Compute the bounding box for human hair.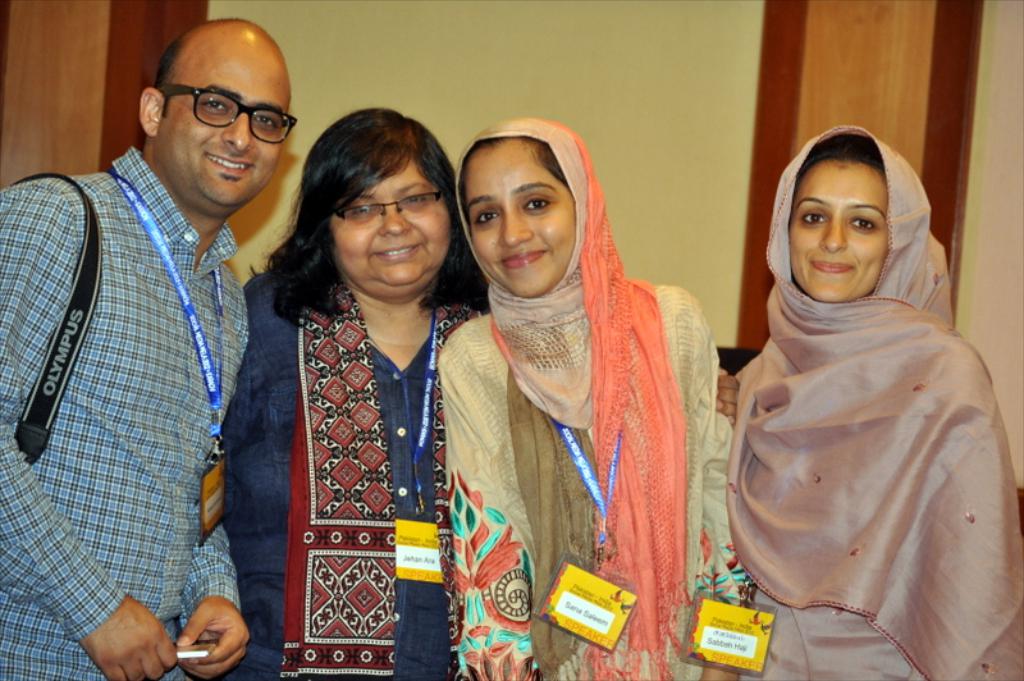
x1=797 y1=129 x2=890 y2=178.
